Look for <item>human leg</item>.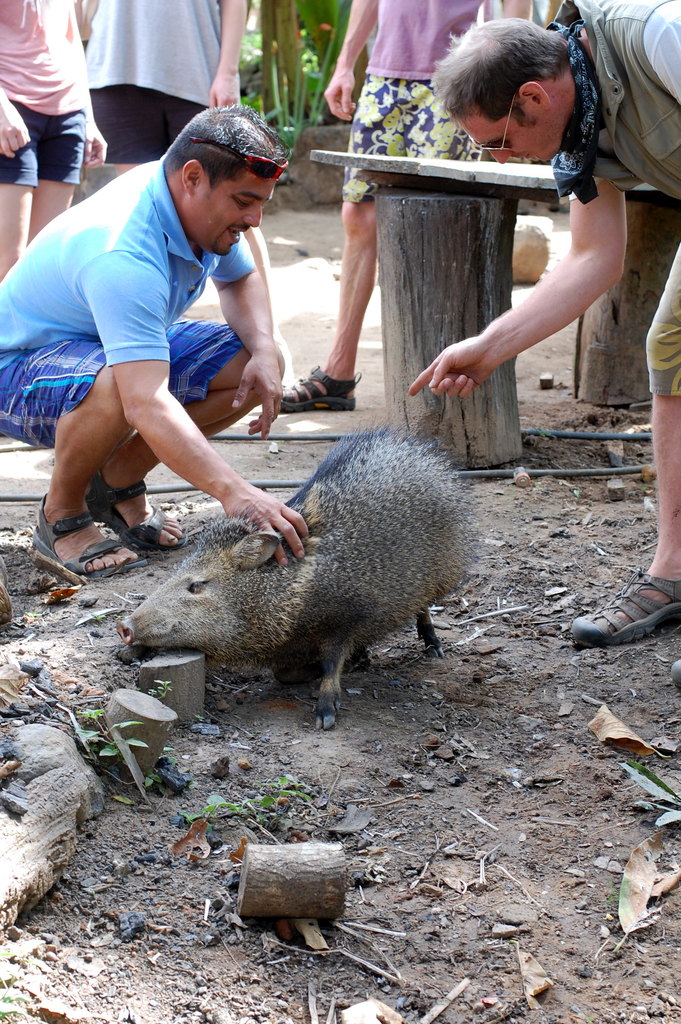
Found: 559, 239, 680, 637.
